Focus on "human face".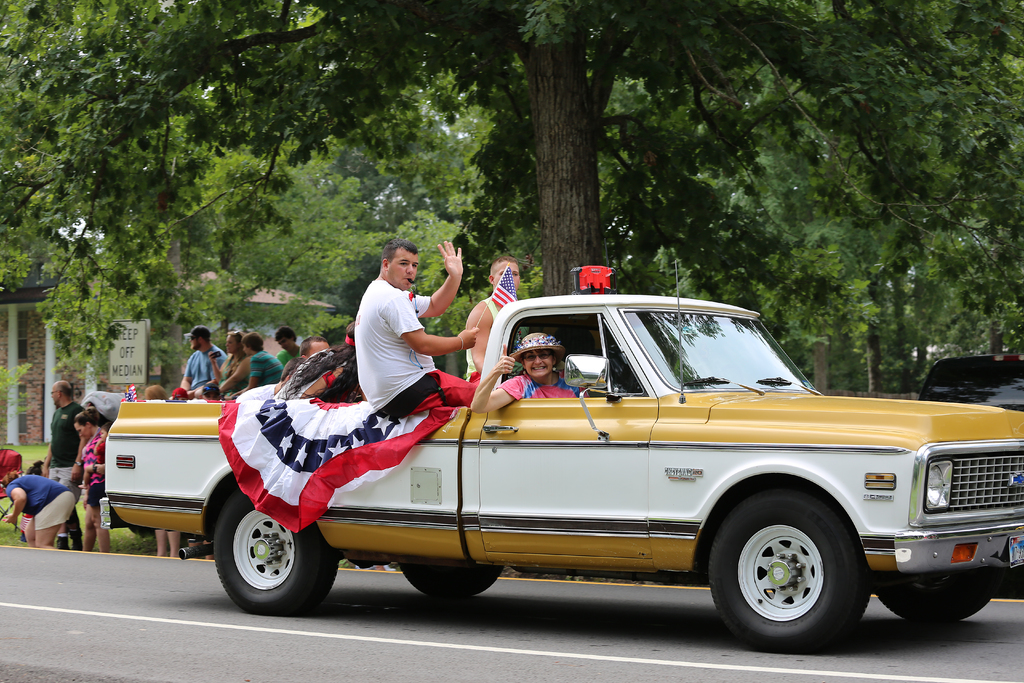
Focused at 493/260/518/286.
